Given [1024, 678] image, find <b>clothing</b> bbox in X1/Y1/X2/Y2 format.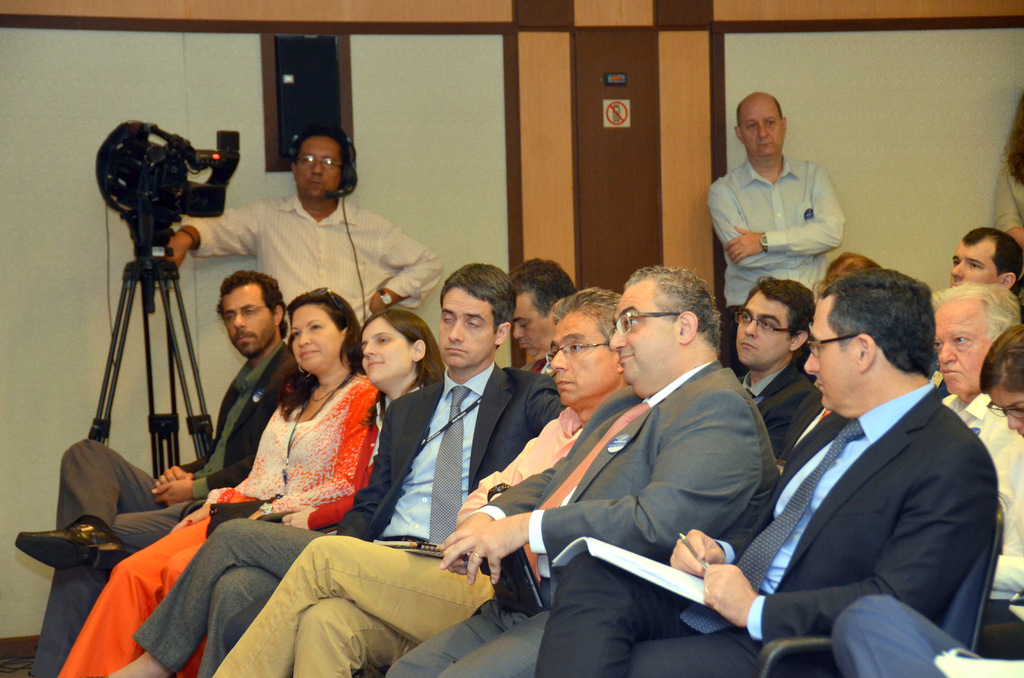
534/384/998/675.
